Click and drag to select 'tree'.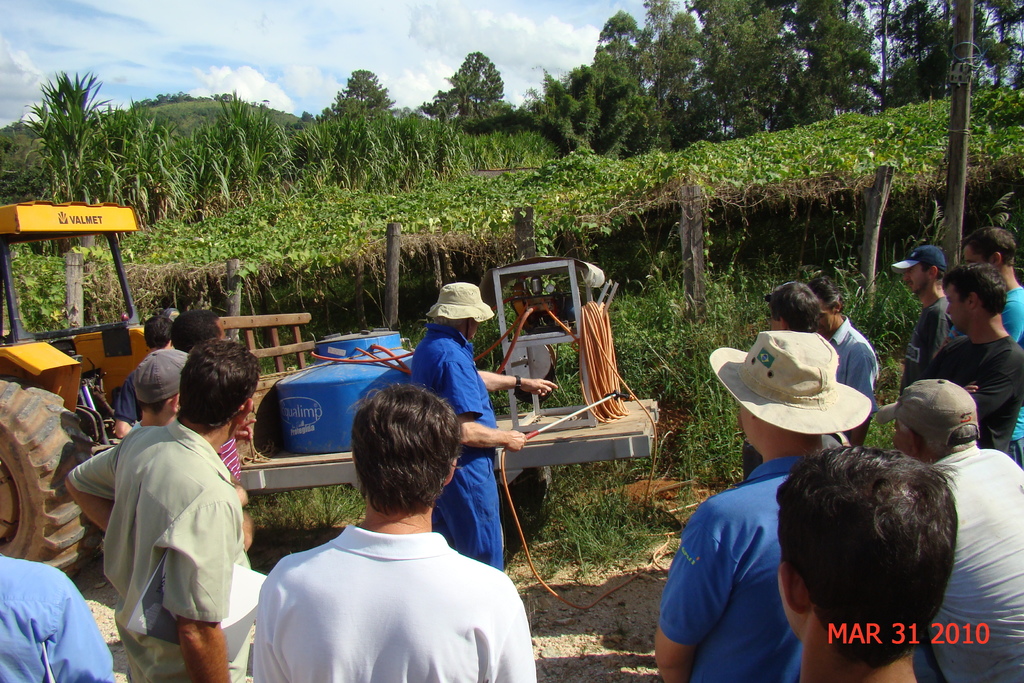
Selection: (x1=649, y1=6, x2=708, y2=161).
